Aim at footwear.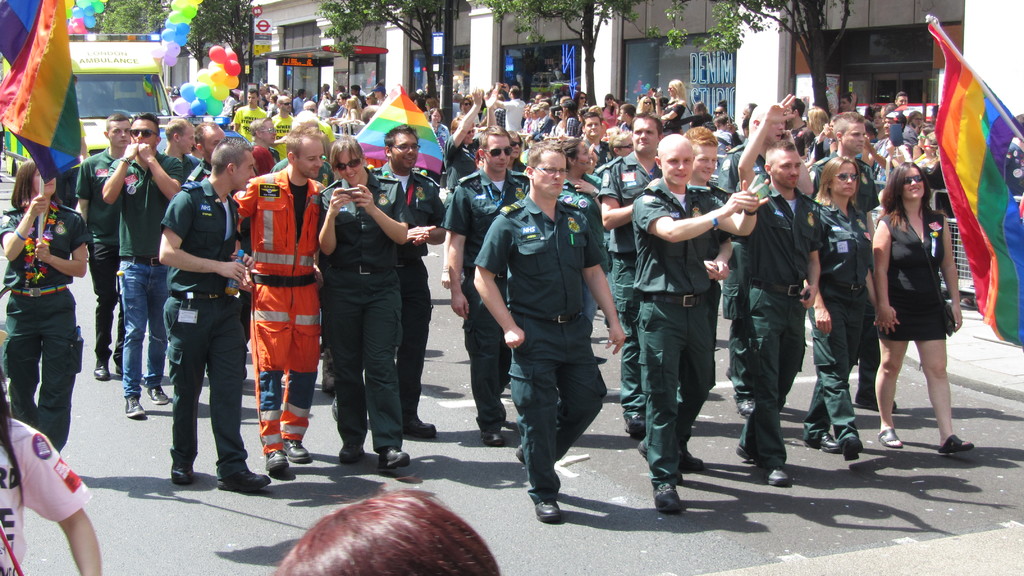
Aimed at 761 467 786 483.
